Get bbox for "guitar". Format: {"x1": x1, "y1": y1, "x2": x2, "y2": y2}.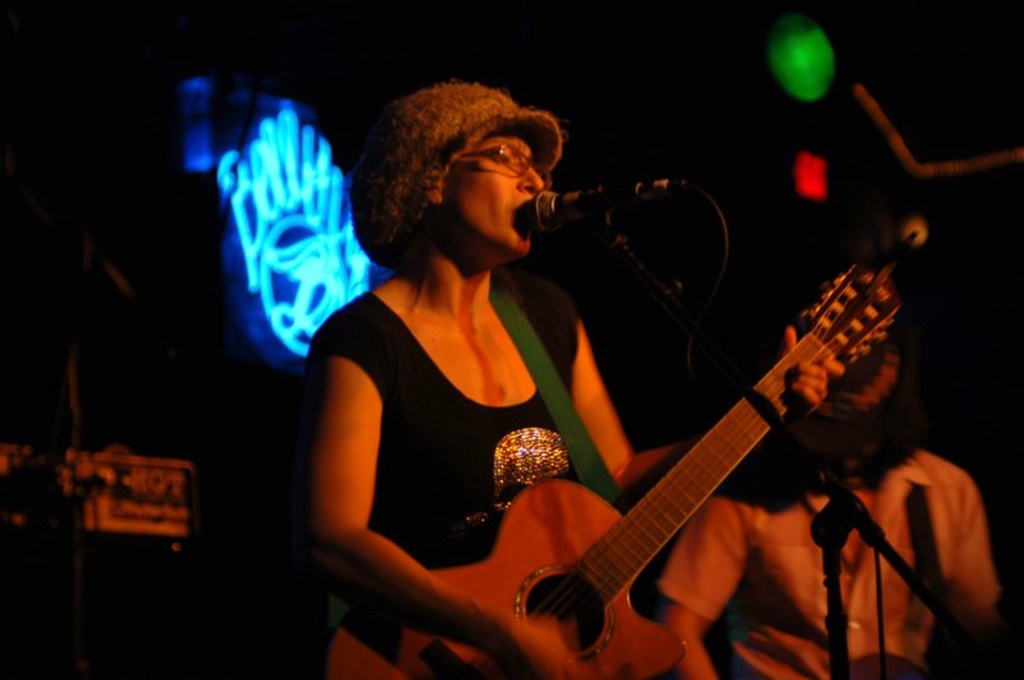
{"x1": 333, "y1": 269, "x2": 883, "y2": 679}.
